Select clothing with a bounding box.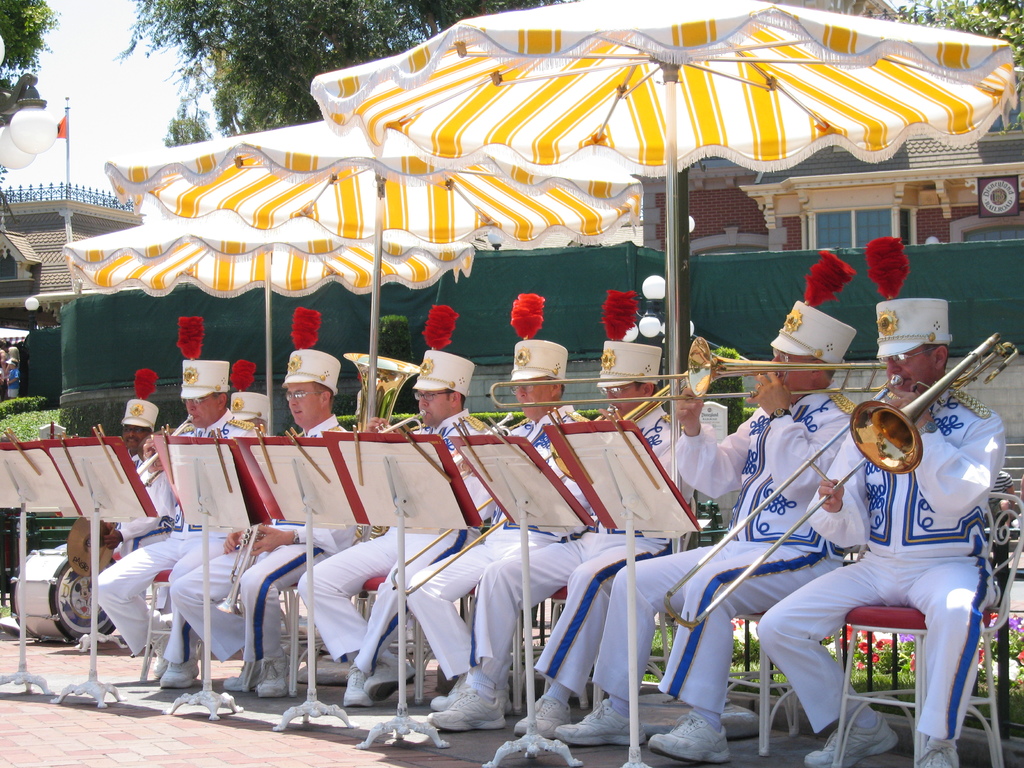
x1=5 y1=369 x2=19 y2=396.
